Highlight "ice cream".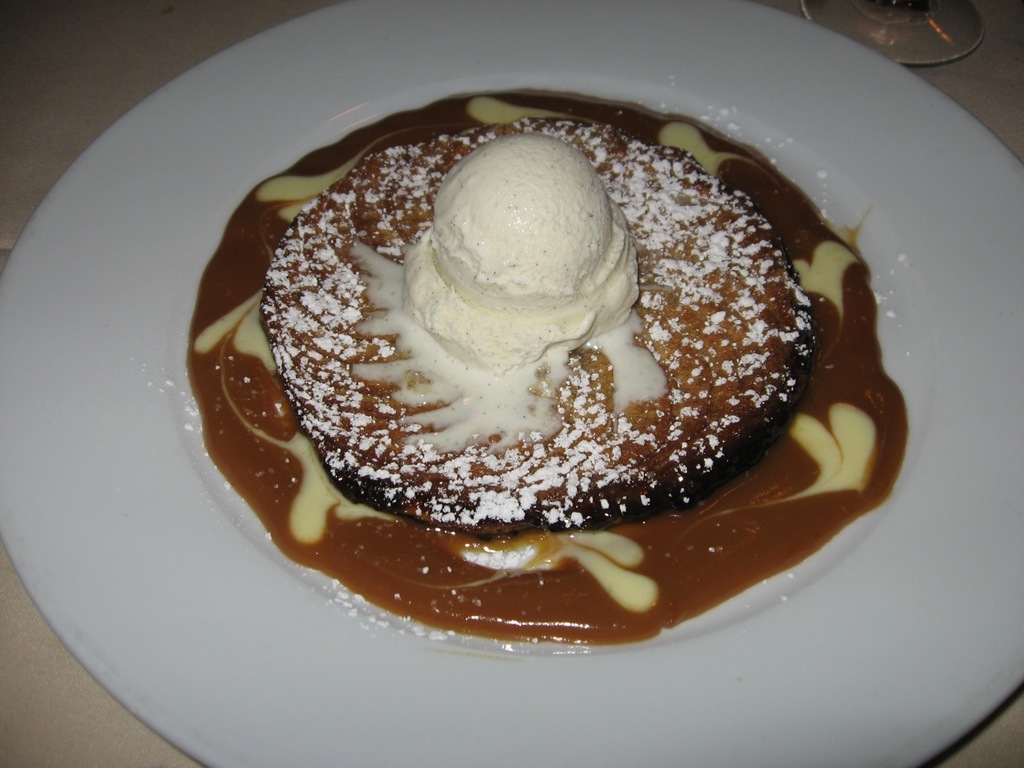
Highlighted region: 393, 133, 642, 377.
